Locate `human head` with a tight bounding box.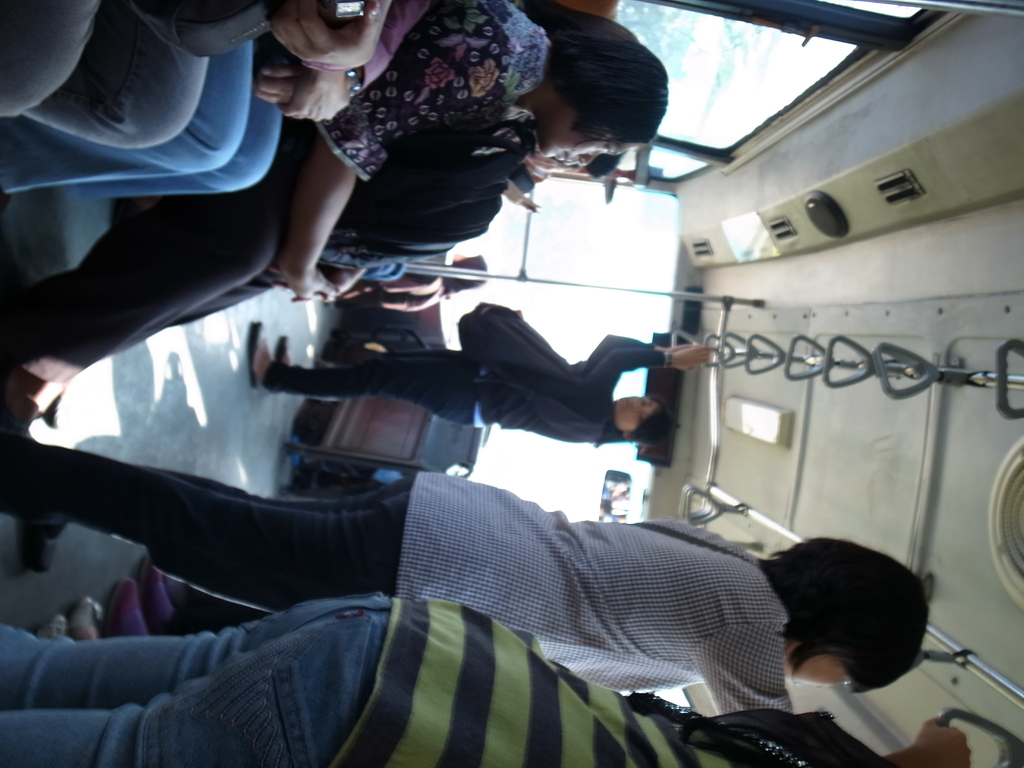
539:37:668:157.
